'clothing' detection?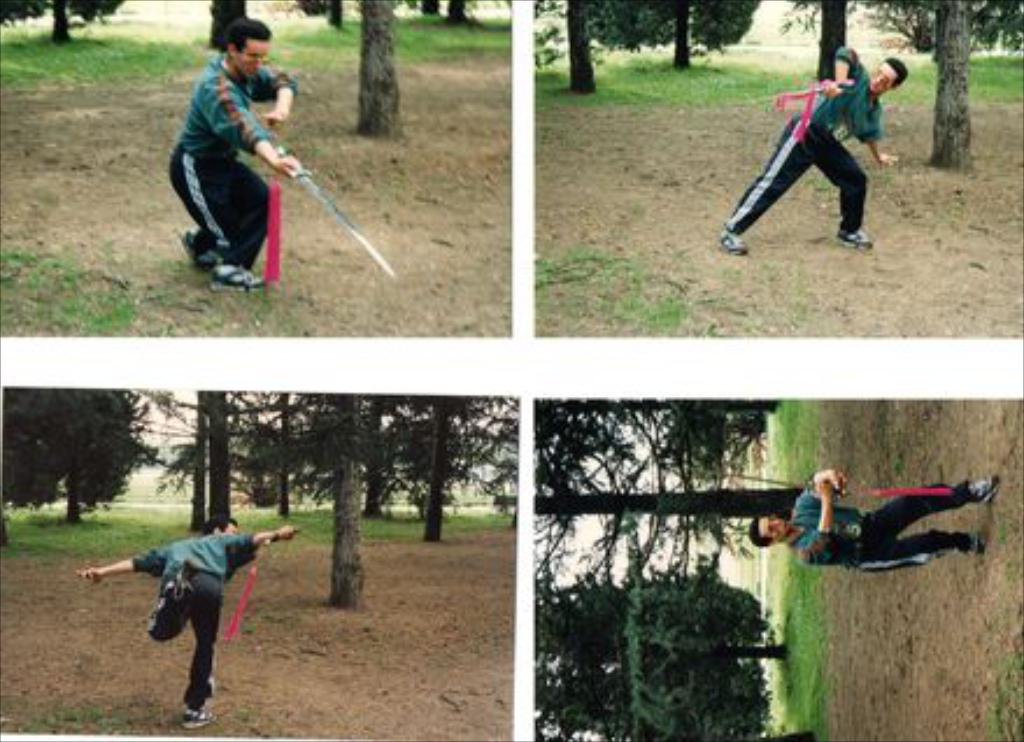
Rect(796, 477, 963, 568)
